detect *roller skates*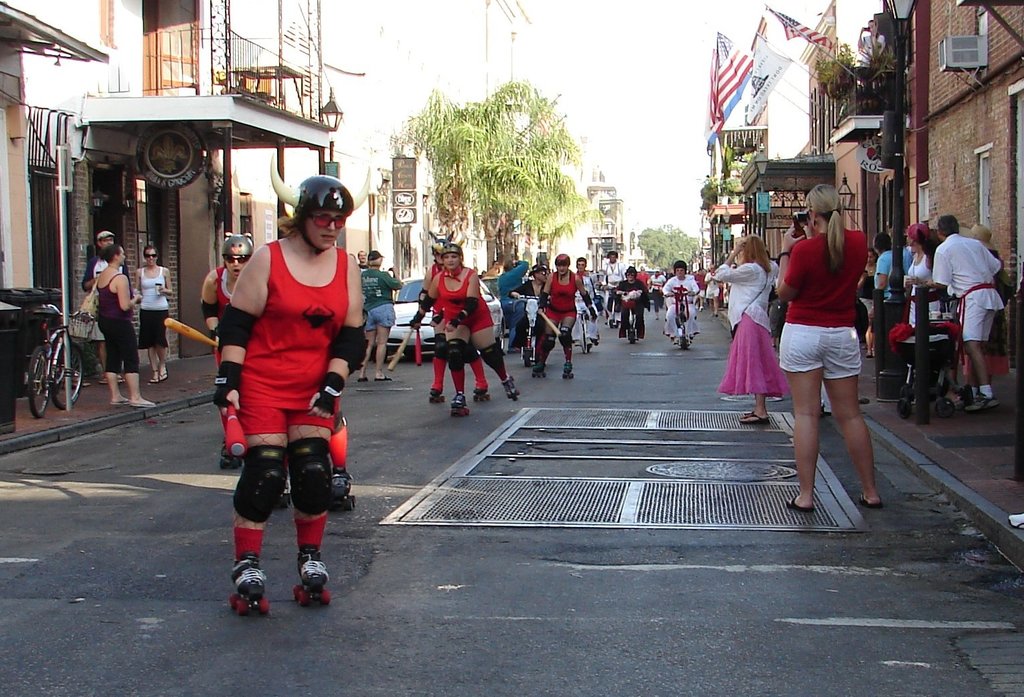
222,550,270,615
